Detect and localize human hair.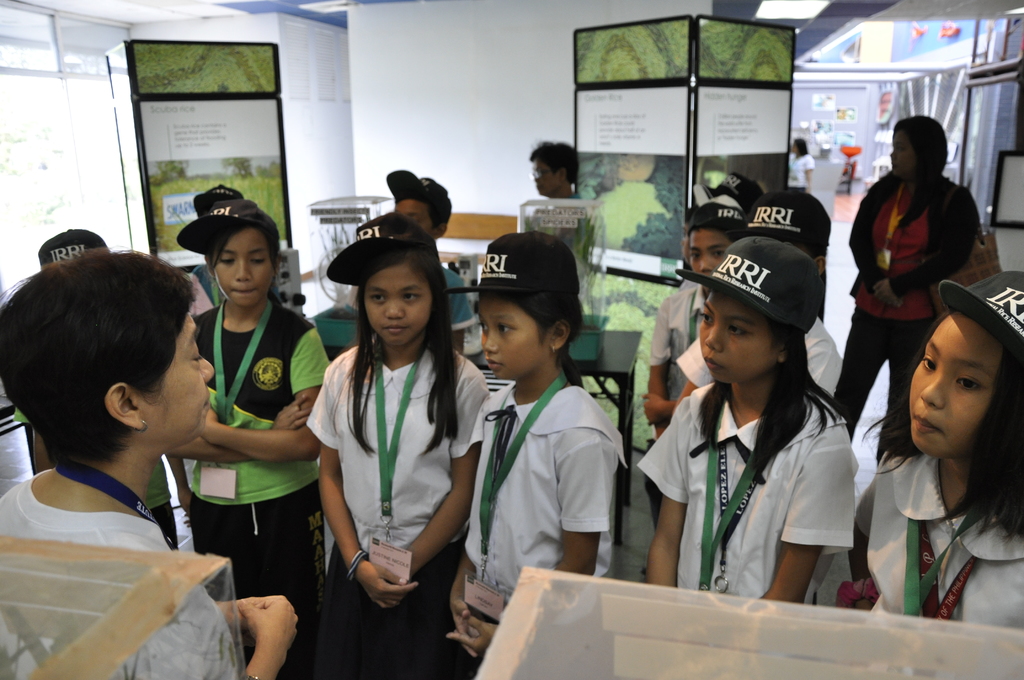
Localized at 347, 247, 463, 455.
